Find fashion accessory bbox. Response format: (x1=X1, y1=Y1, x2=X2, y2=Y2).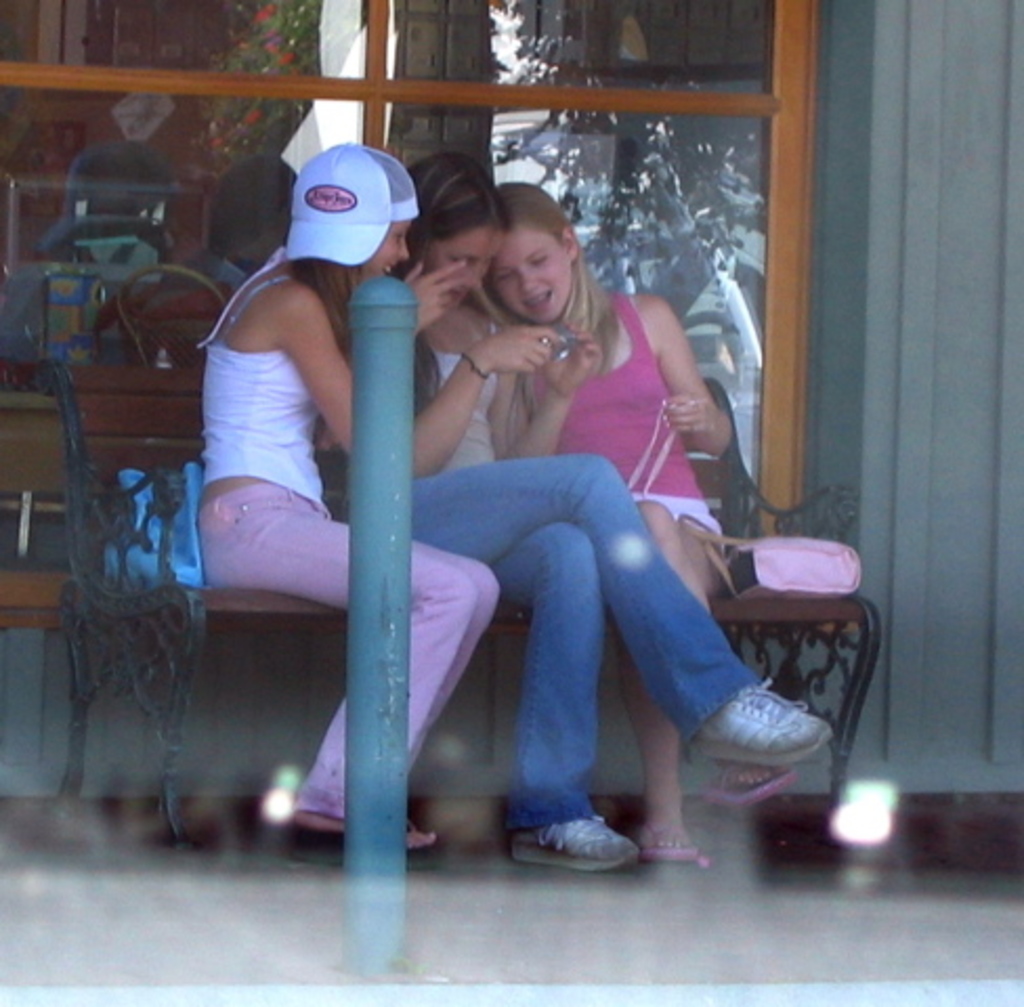
(x1=275, y1=806, x2=451, y2=873).
